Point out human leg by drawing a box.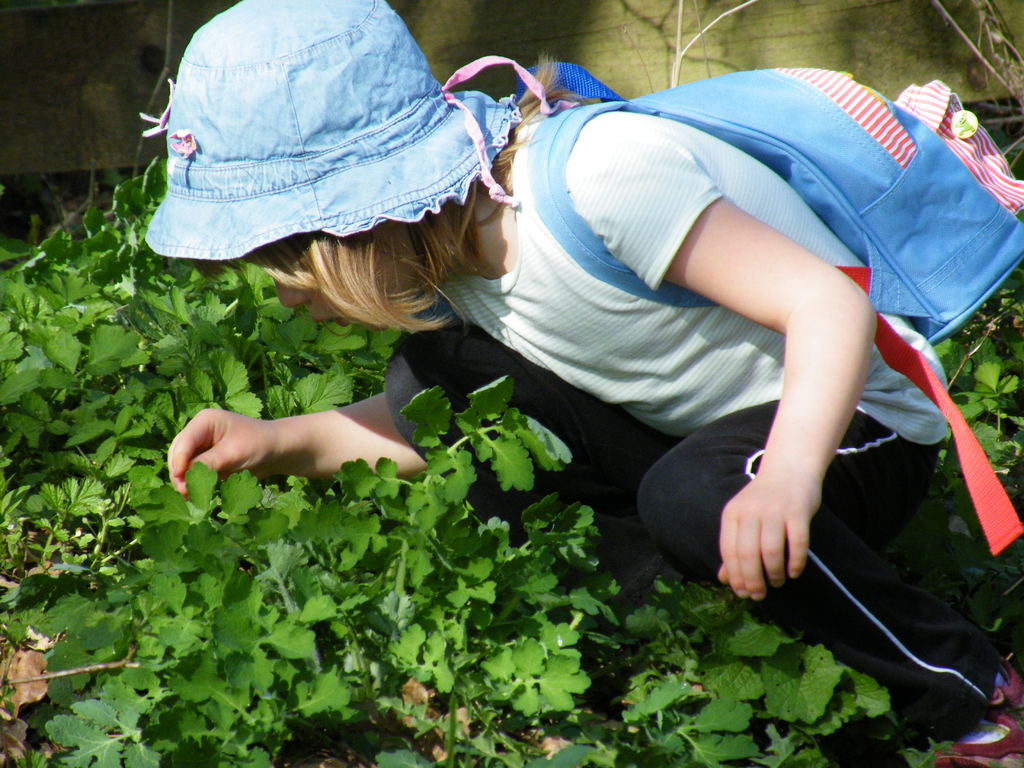
detection(634, 314, 1023, 764).
